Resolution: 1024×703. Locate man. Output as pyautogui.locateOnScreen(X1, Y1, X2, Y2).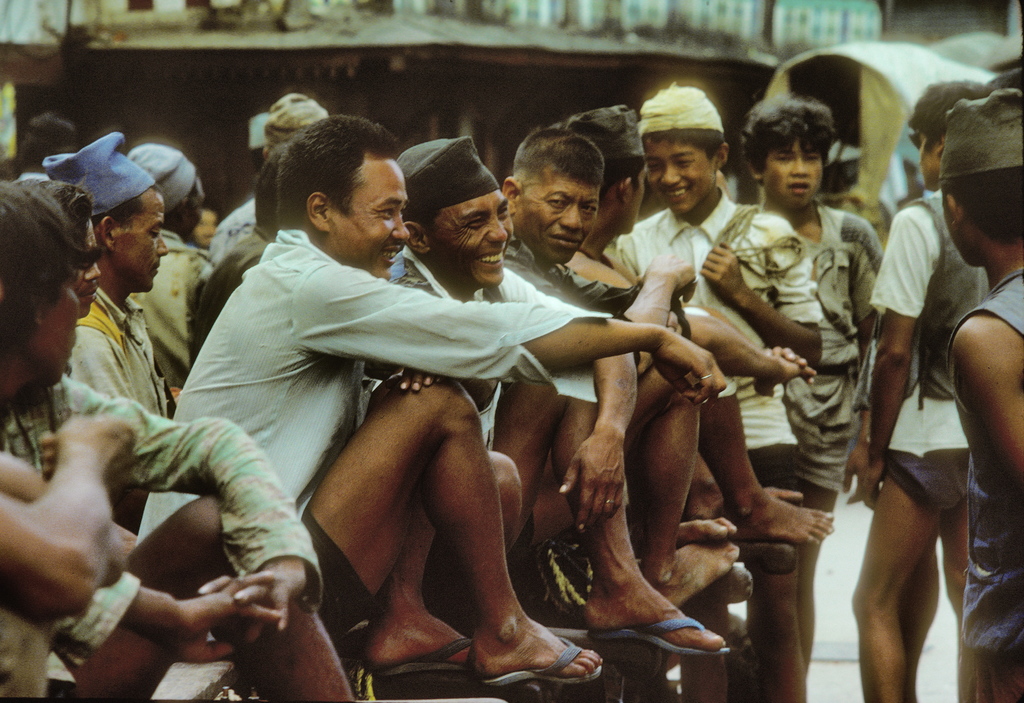
pyautogui.locateOnScreen(869, 76, 992, 693).
